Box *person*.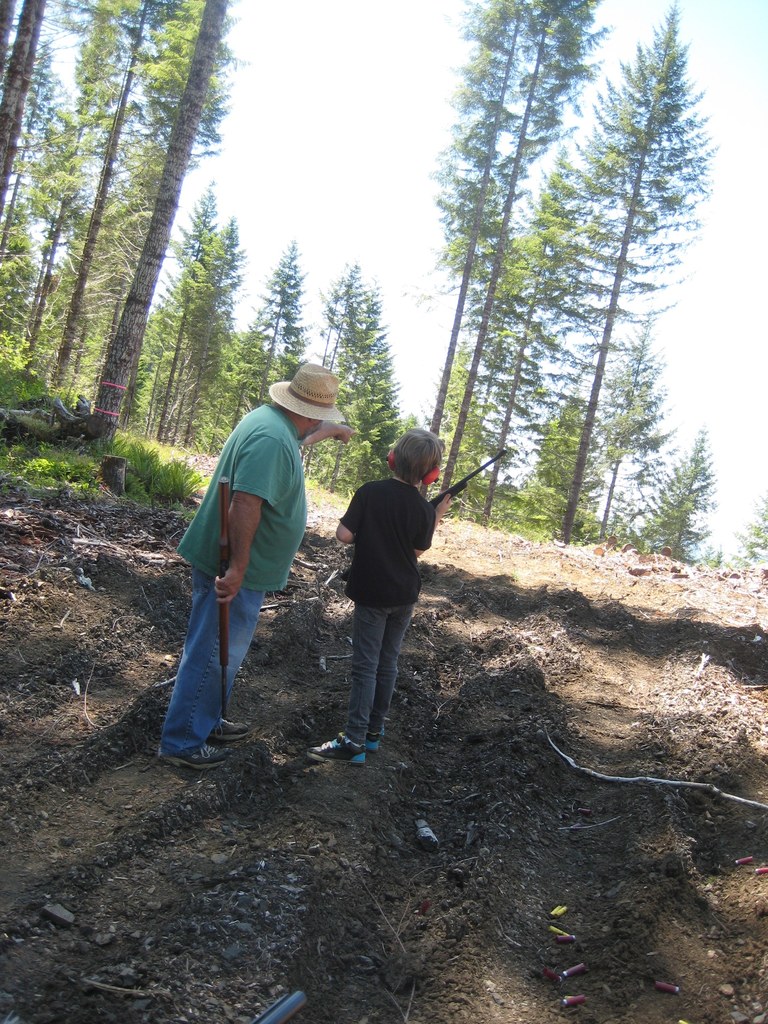
detection(158, 362, 358, 772).
